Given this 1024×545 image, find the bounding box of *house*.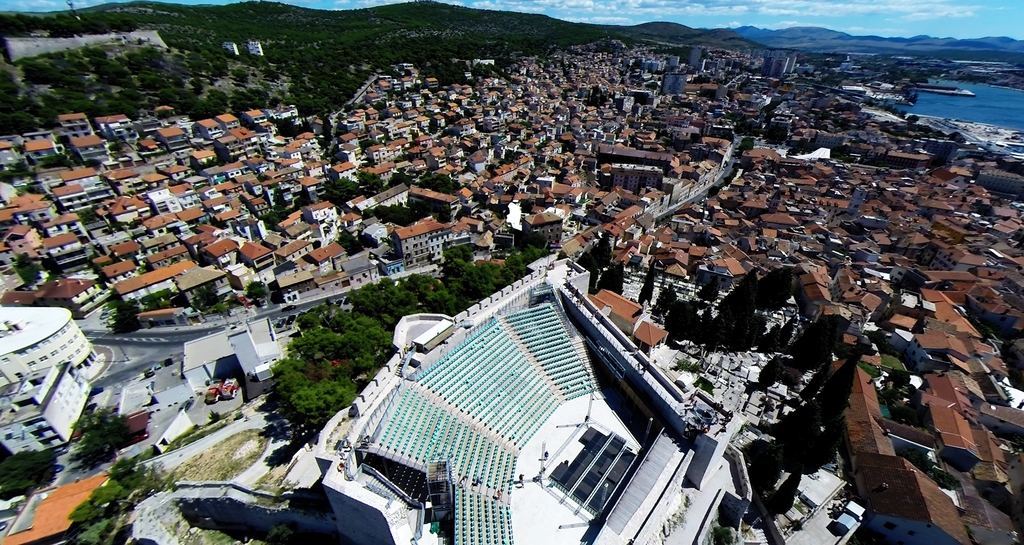
200,174,266,194.
